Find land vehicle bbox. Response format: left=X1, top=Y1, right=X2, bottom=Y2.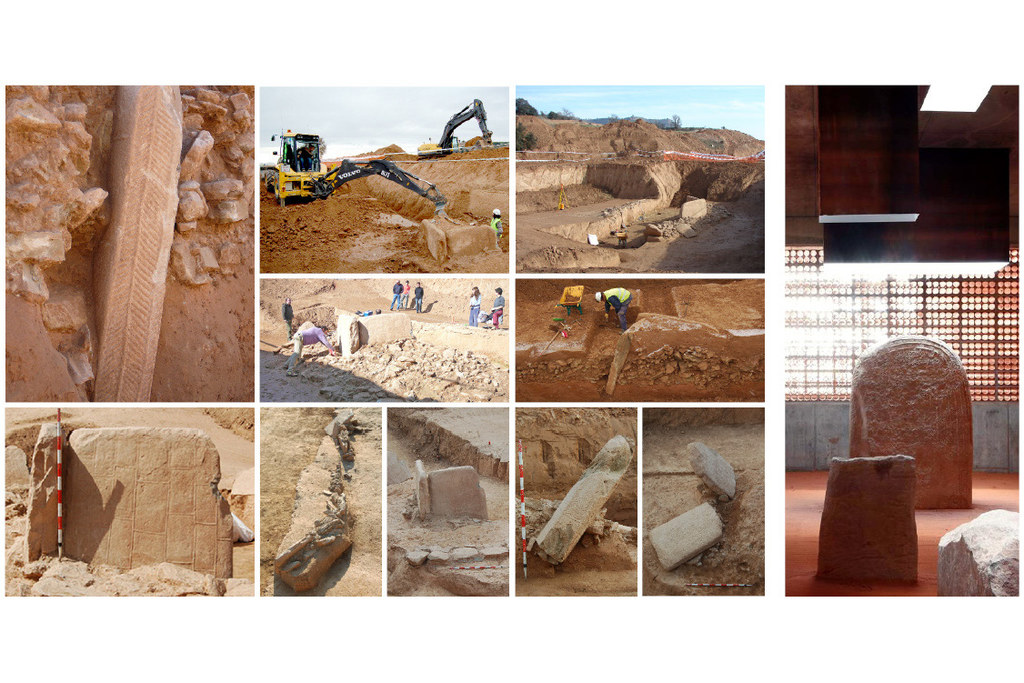
left=267, top=129, right=451, bottom=214.
